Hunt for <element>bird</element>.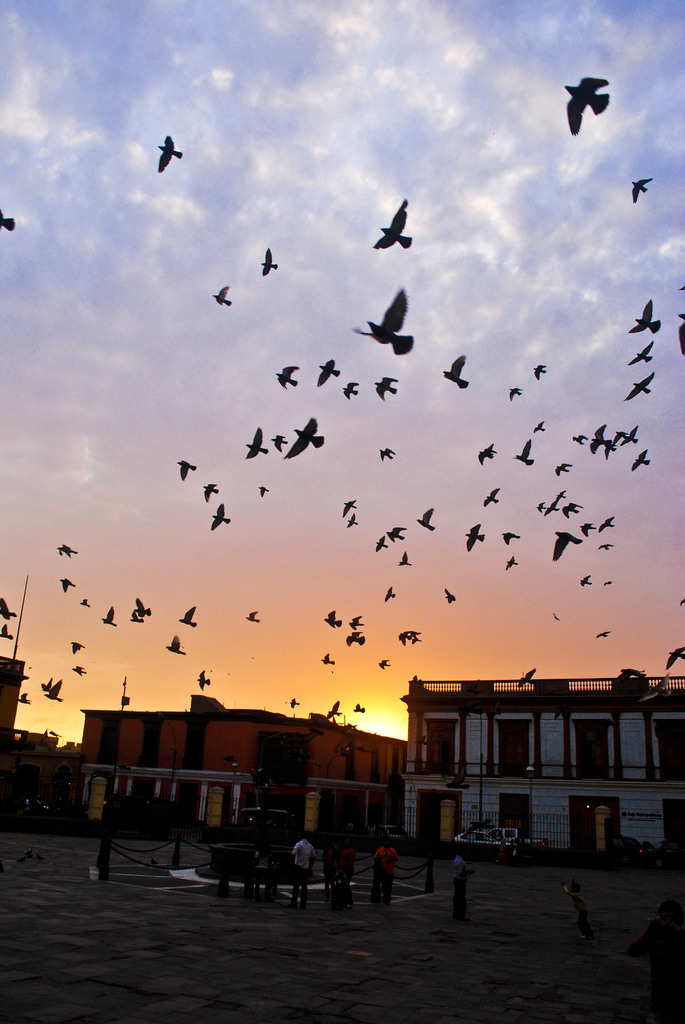
Hunted down at x1=164, y1=634, x2=185, y2=656.
